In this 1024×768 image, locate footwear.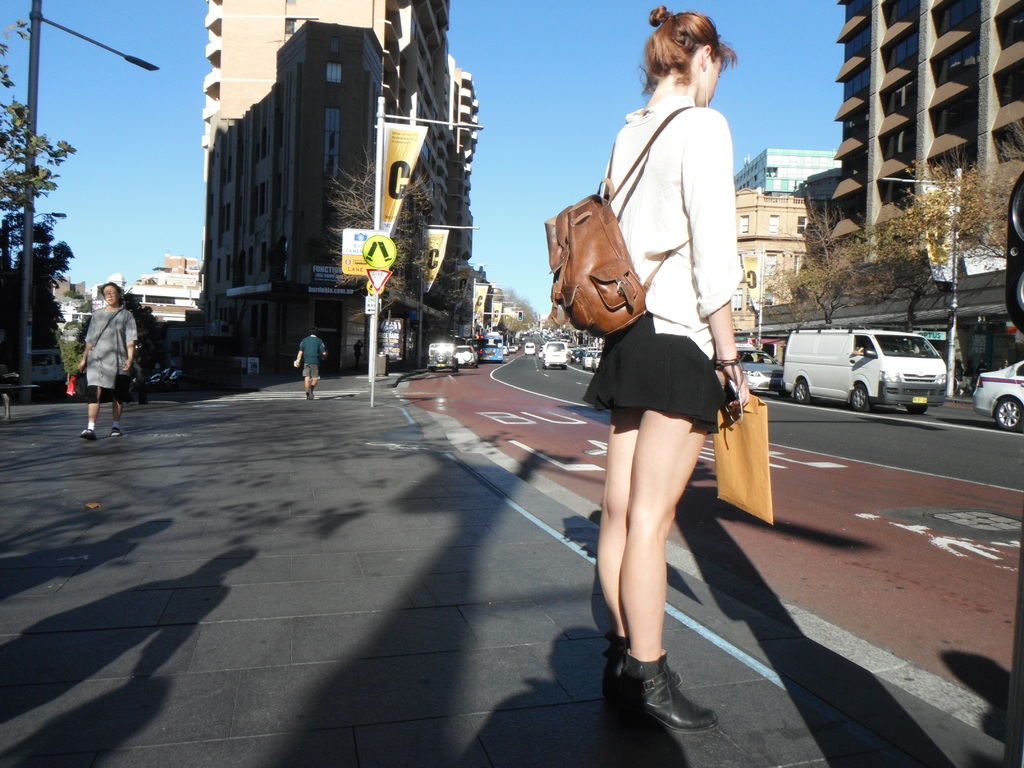
Bounding box: select_region(606, 655, 682, 709).
